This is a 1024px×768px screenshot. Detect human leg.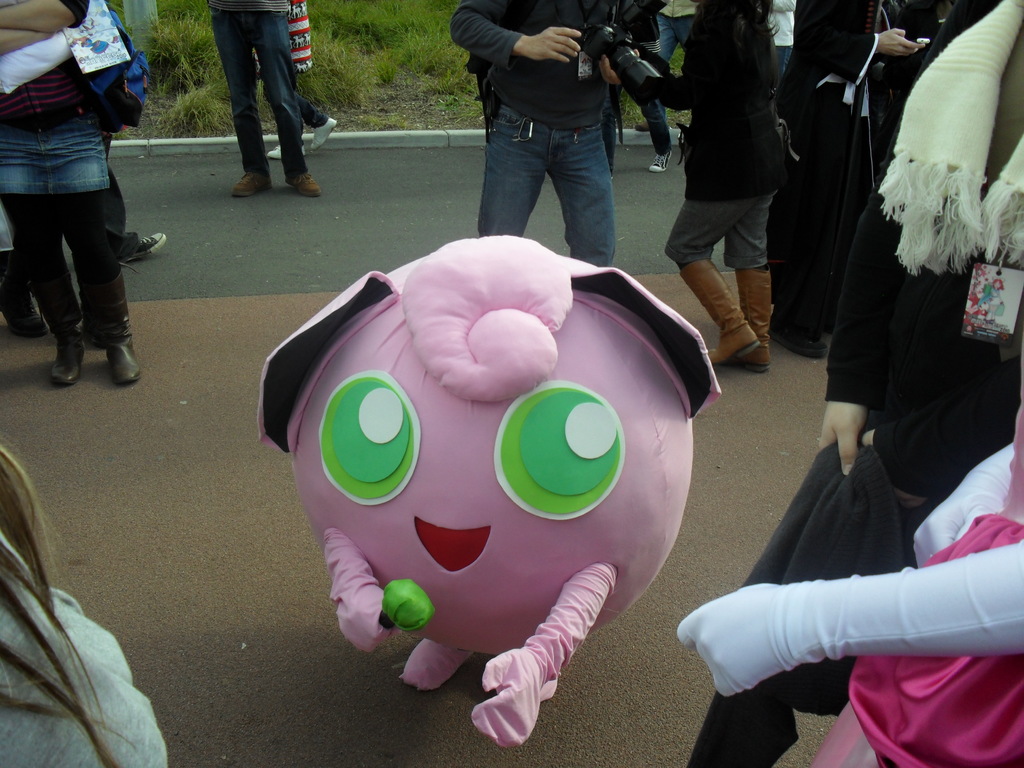
(x1=639, y1=12, x2=672, y2=167).
